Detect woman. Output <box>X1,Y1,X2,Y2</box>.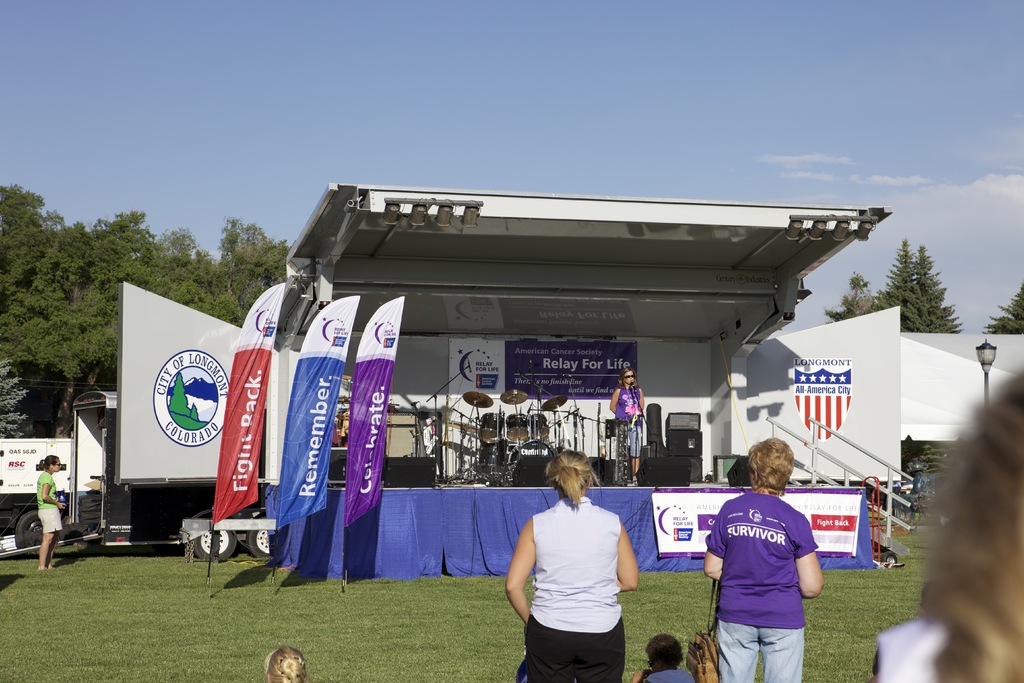
<box>504,448,653,682</box>.
